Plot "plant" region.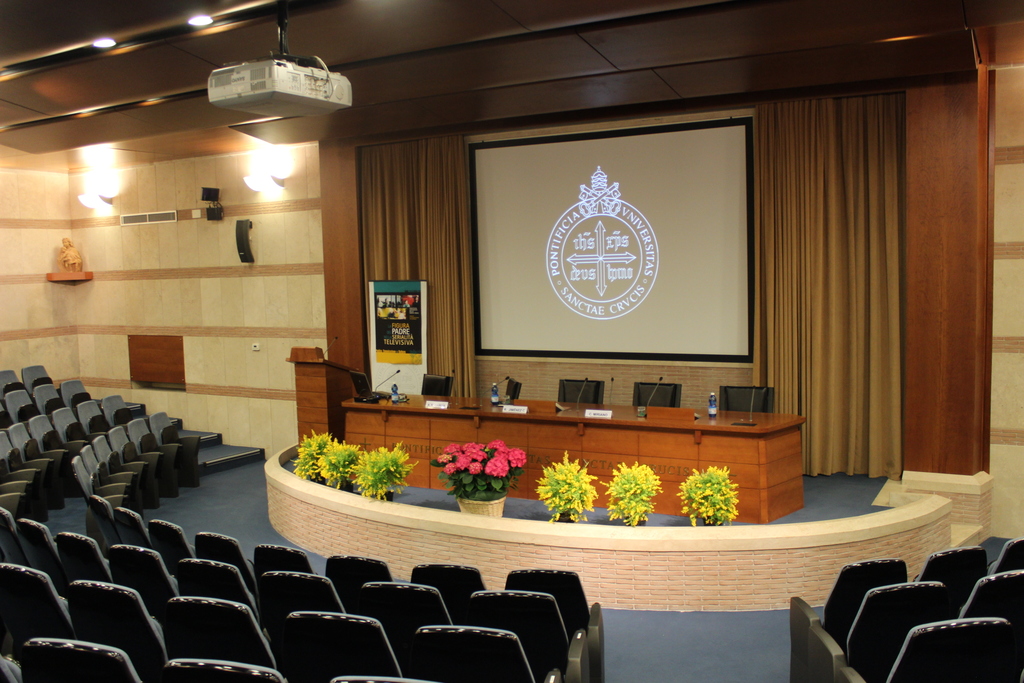
Plotted at pyautogui.locateOnScreen(678, 463, 740, 527).
